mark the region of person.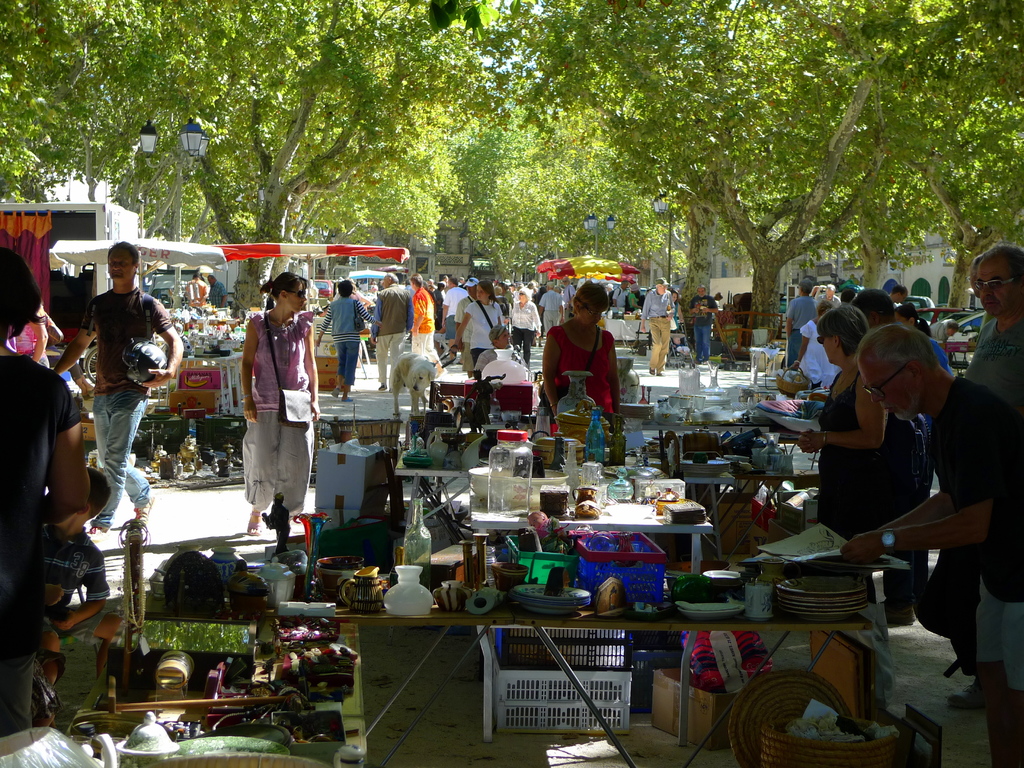
Region: left=208, top=274, right=232, bottom=312.
